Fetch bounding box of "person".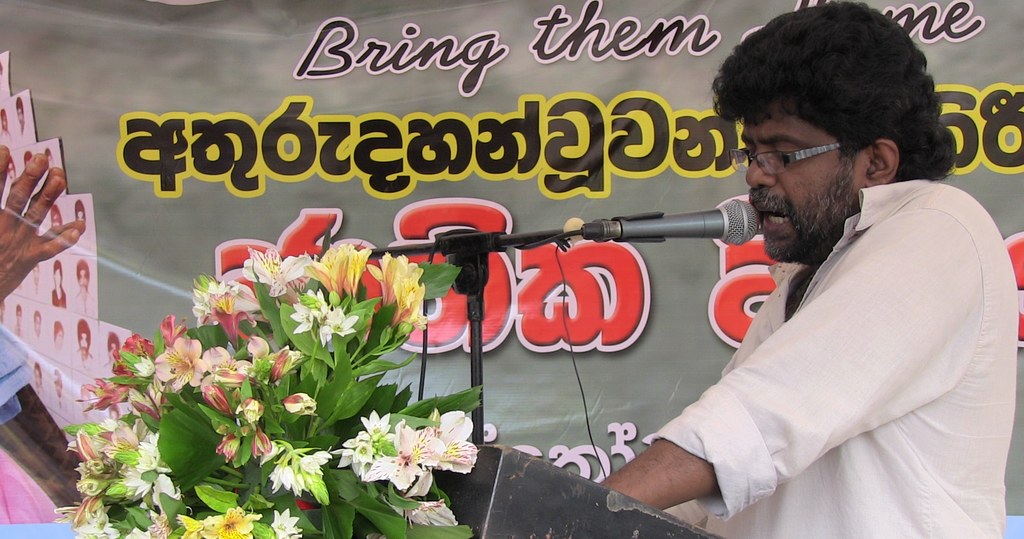
Bbox: 77,321,99,362.
